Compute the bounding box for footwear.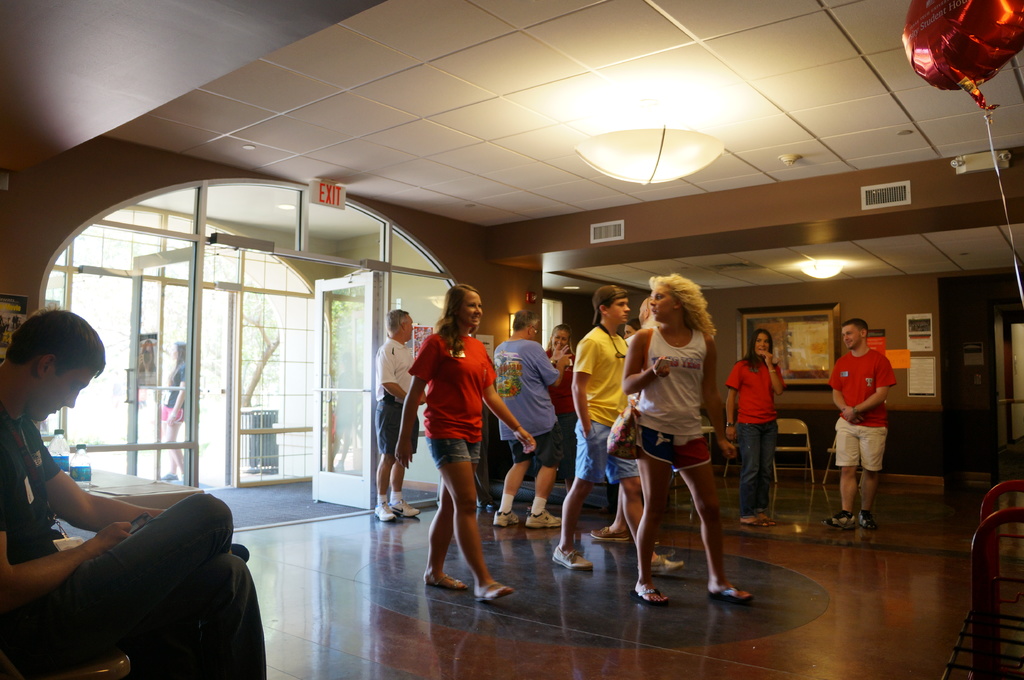
(387,497,420,519).
